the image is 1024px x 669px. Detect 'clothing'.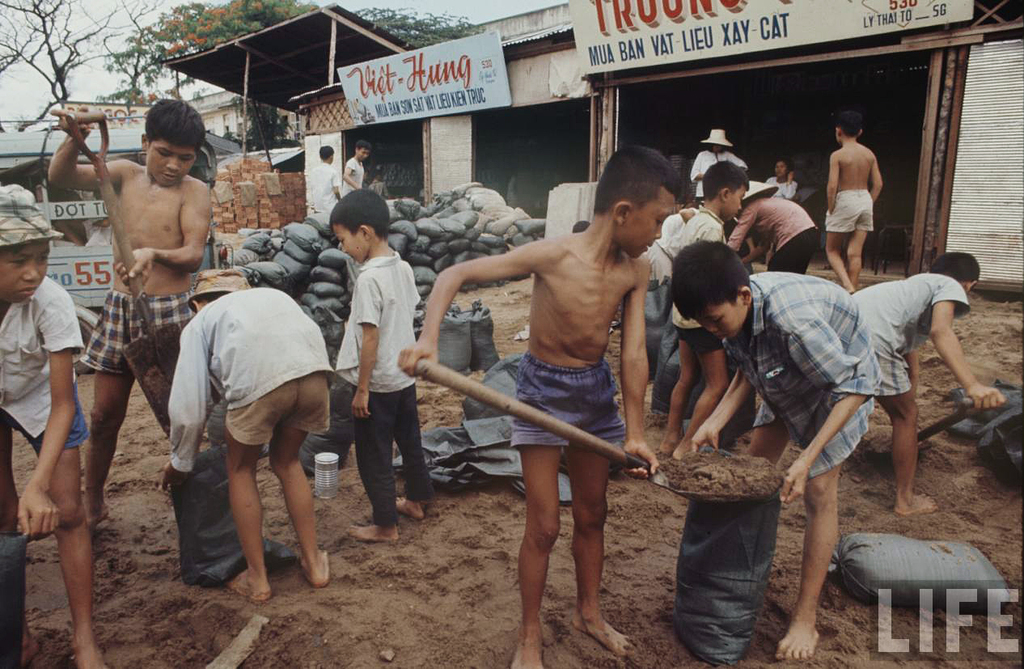
Detection: bbox=[828, 186, 872, 234].
